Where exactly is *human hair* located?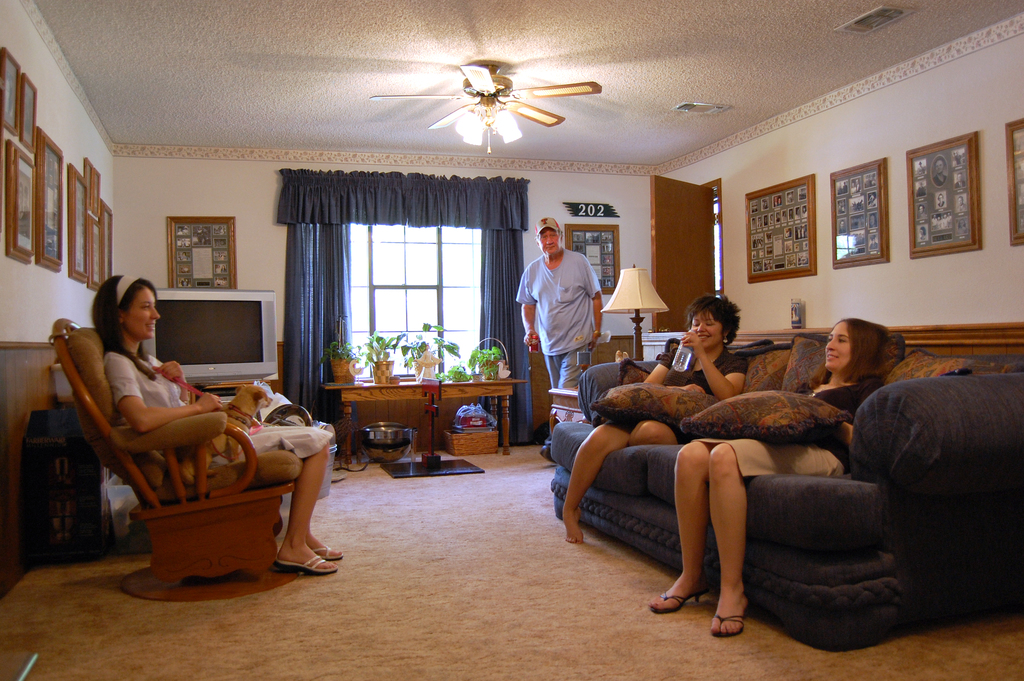
Its bounding box is 685:293:744:344.
